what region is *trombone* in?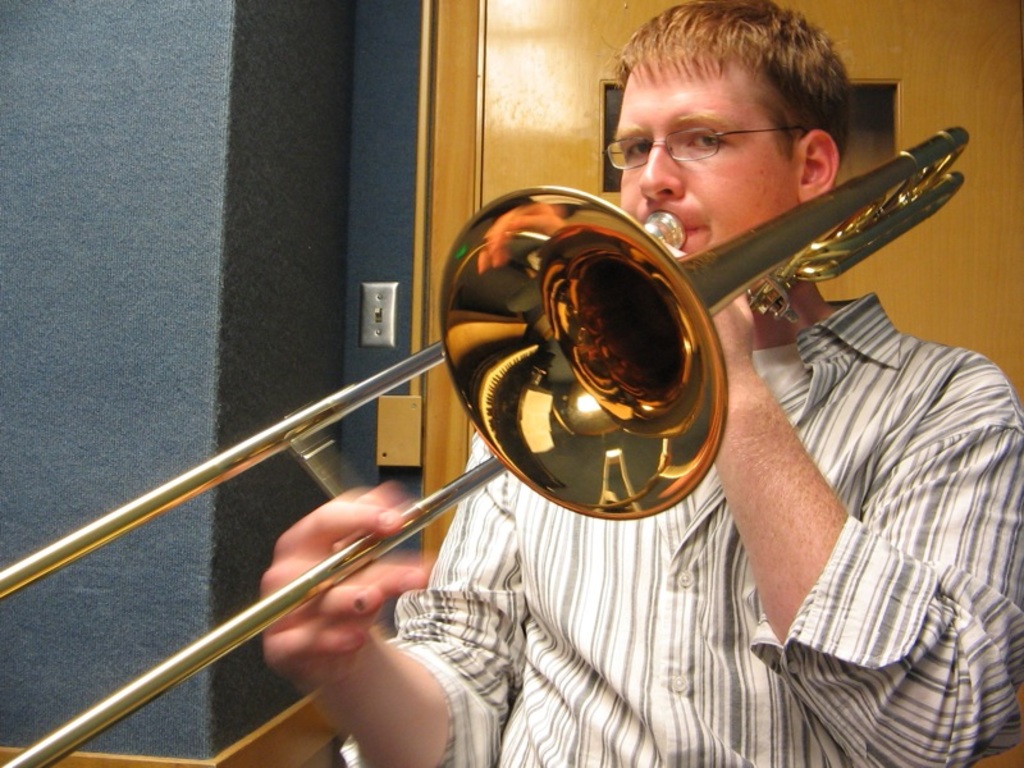
0/127/970/767.
